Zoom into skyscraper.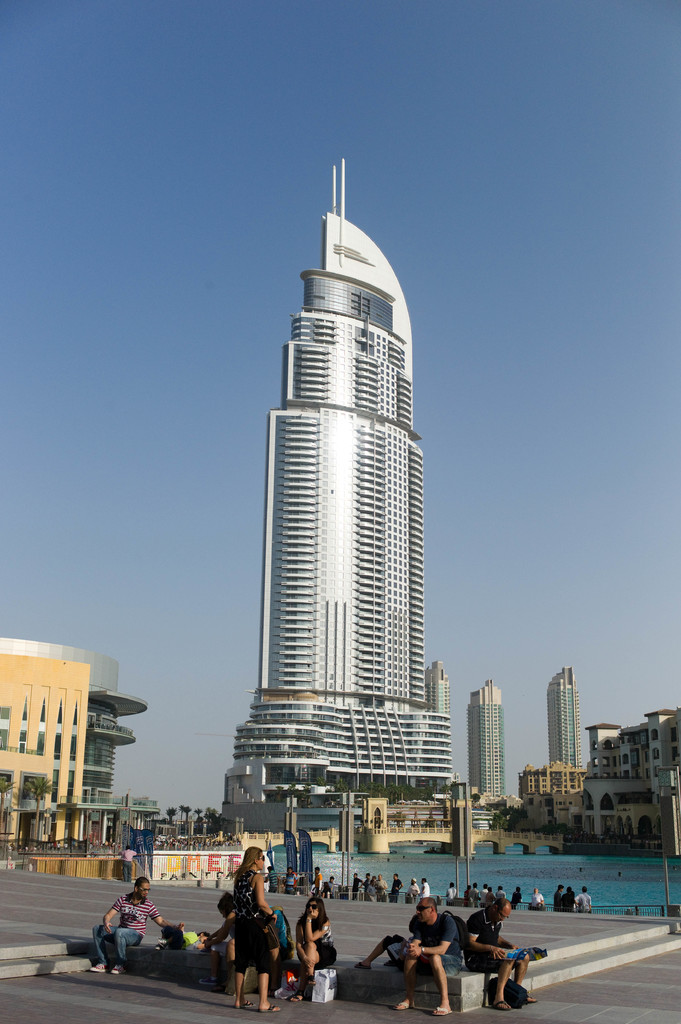
Zoom target: detection(218, 159, 453, 834).
